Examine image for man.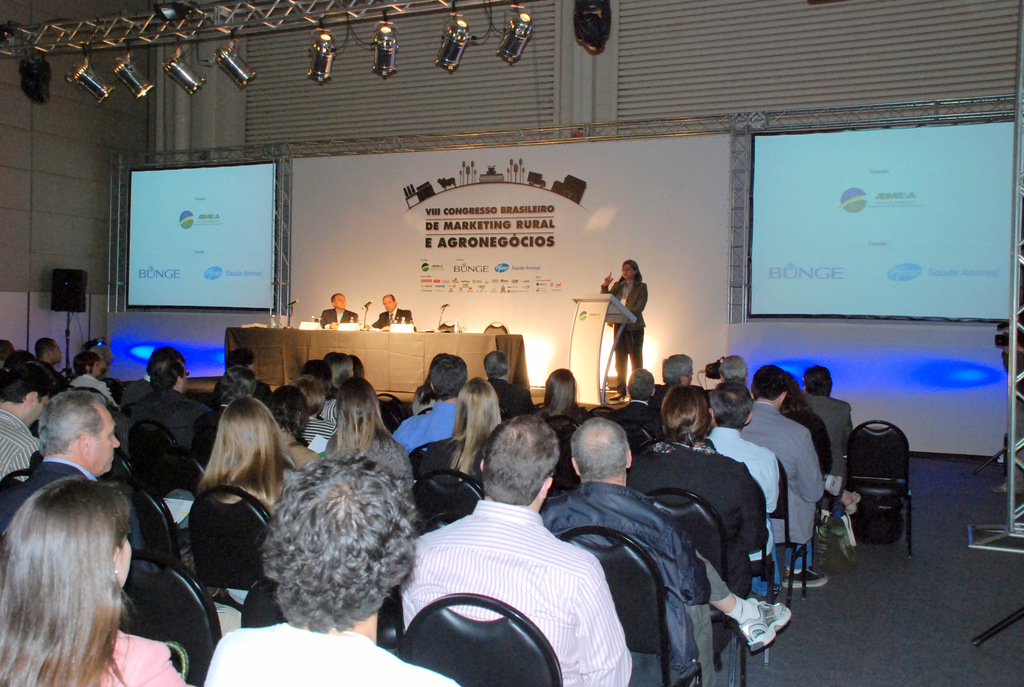
Examination result: [0,362,40,482].
